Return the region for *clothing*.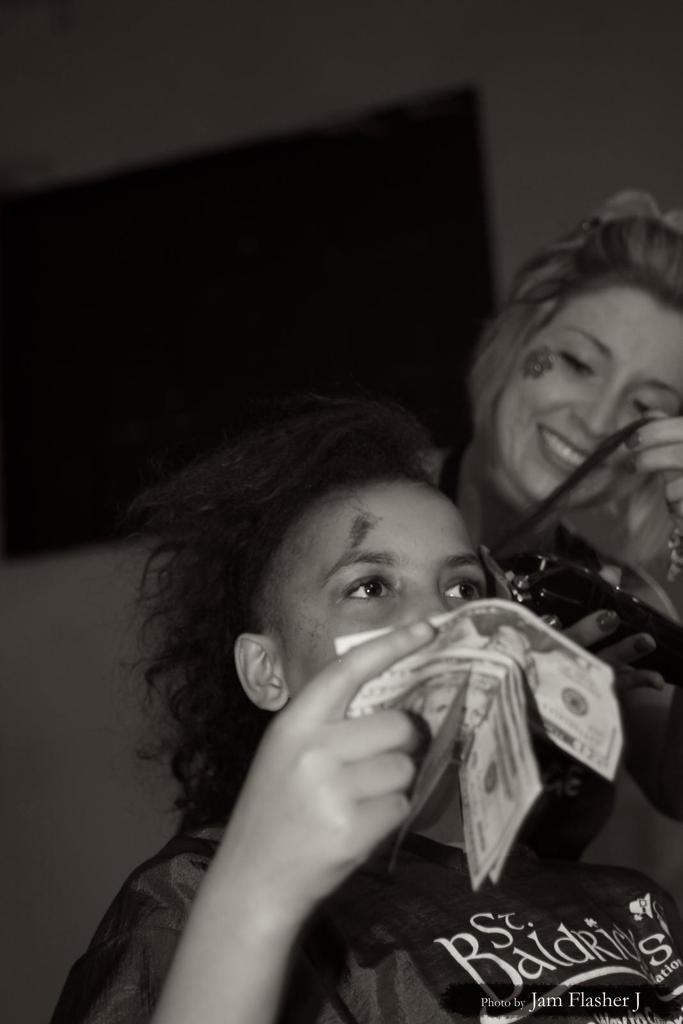
<box>42,832,682,1023</box>.
